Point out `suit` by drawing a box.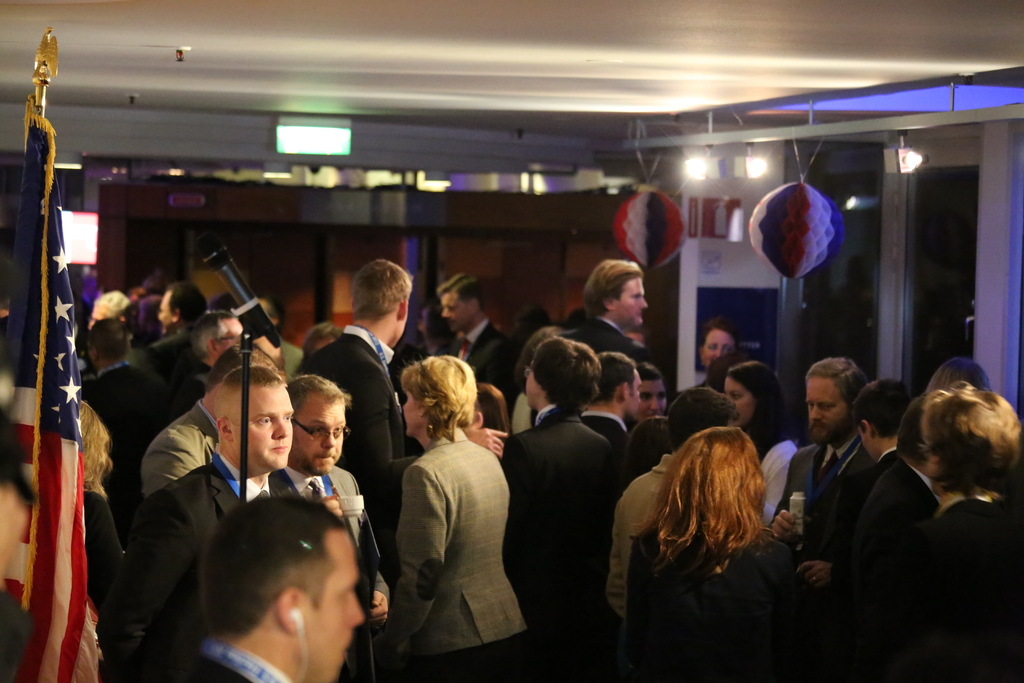
bbox(131, 451, 304, 648).
